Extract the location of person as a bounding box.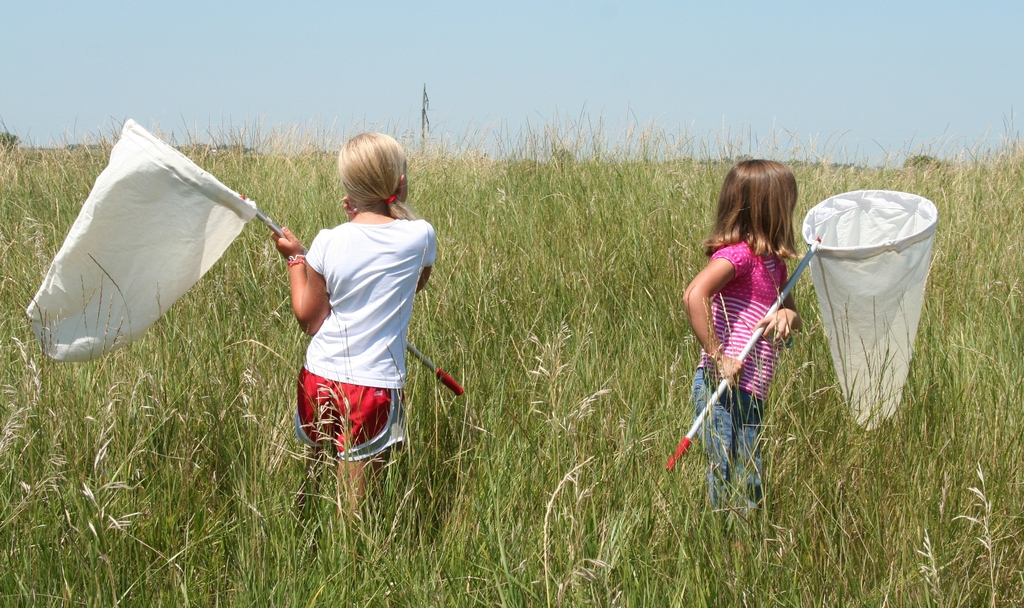
region(687, 152, 815, 525).
